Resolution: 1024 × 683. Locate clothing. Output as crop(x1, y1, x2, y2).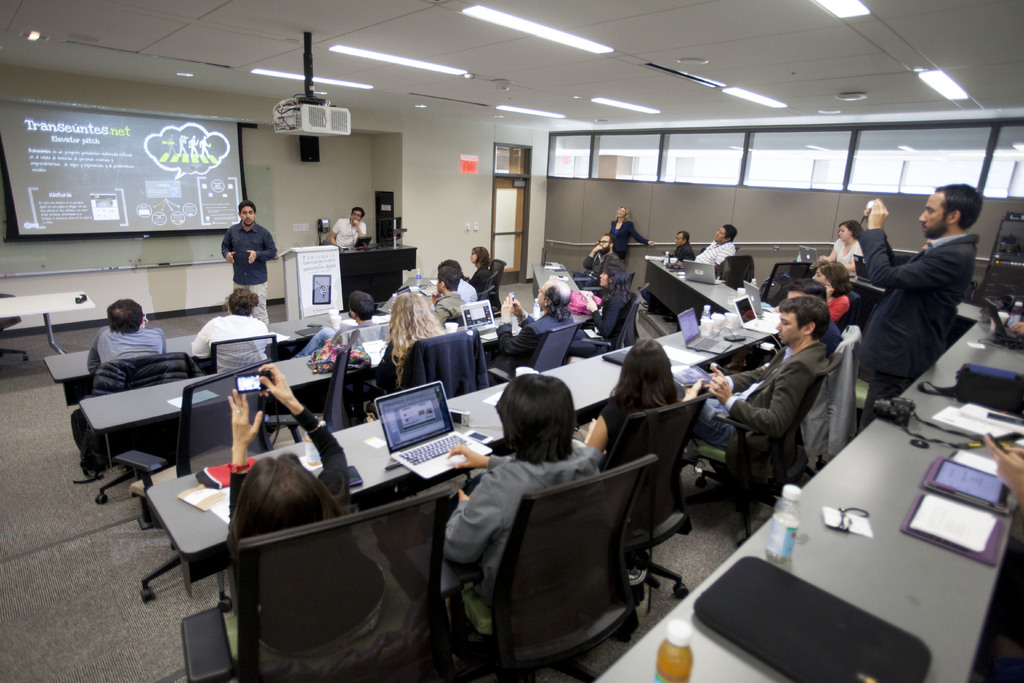
crop(435, 439, 599, 607).
